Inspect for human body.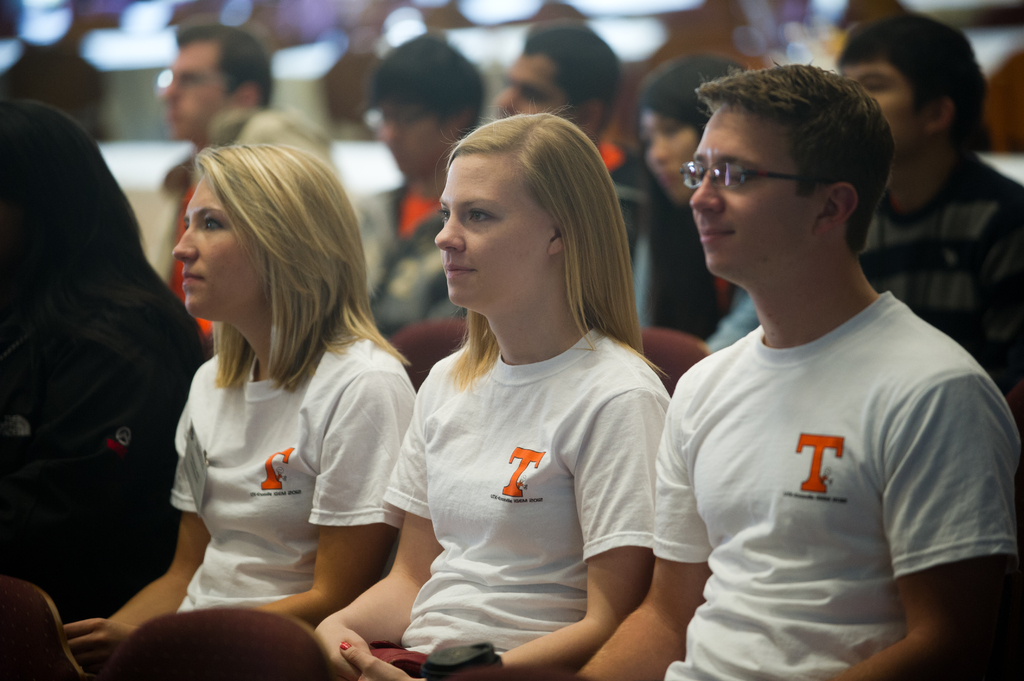
Inspection: pyautogui.locateOnScreen(312, 317, 671, 680).
